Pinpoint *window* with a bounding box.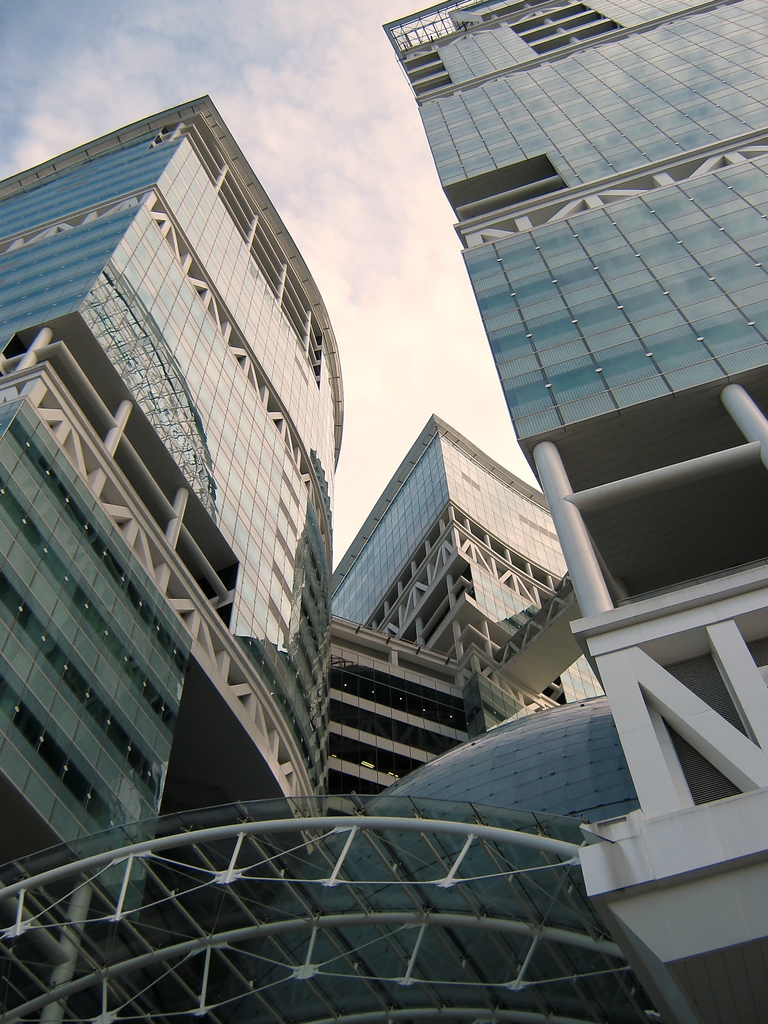
pyautogui.locateOnScreen(0, 401, 193, 927).
